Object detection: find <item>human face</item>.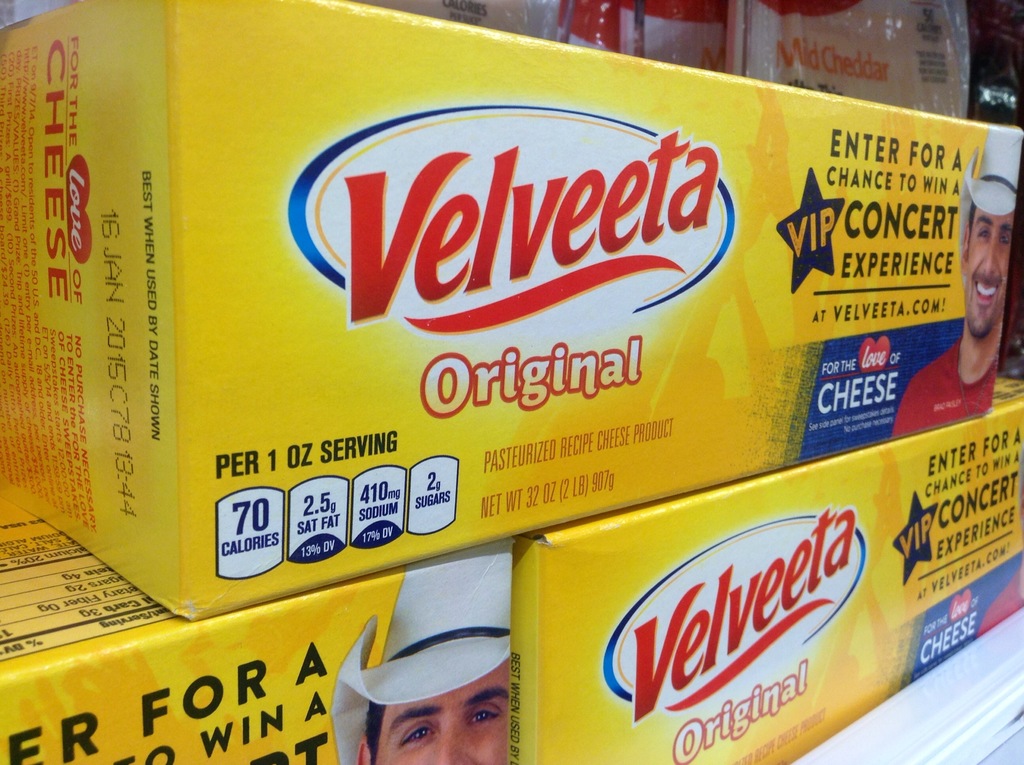
BBox(963, 211, 1016, 339).
